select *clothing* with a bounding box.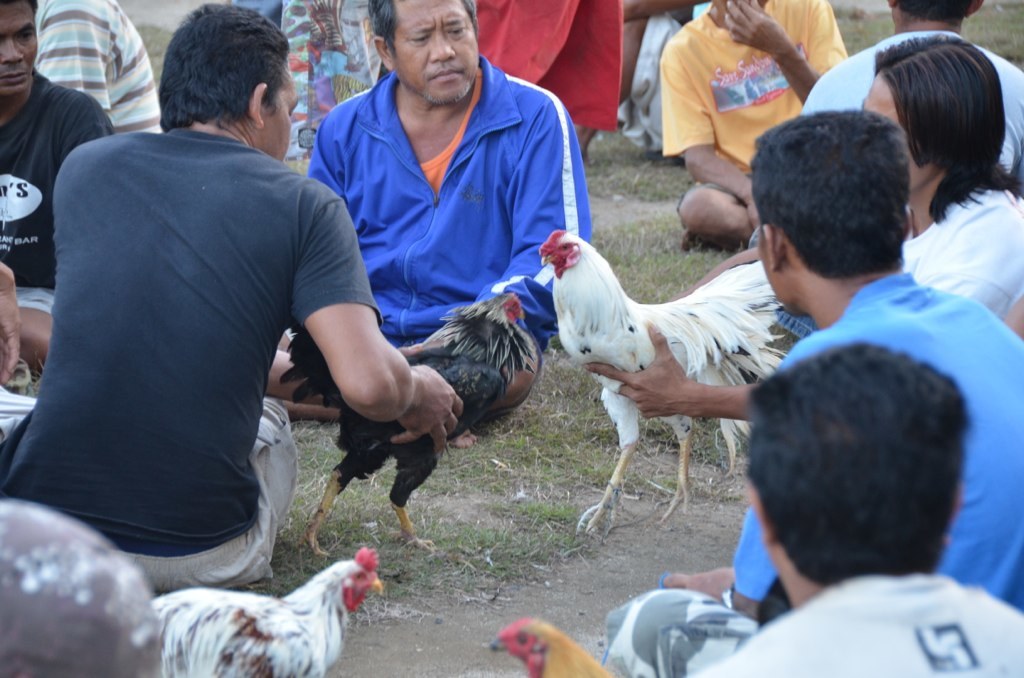
box=[666, 0, 857, 216].
